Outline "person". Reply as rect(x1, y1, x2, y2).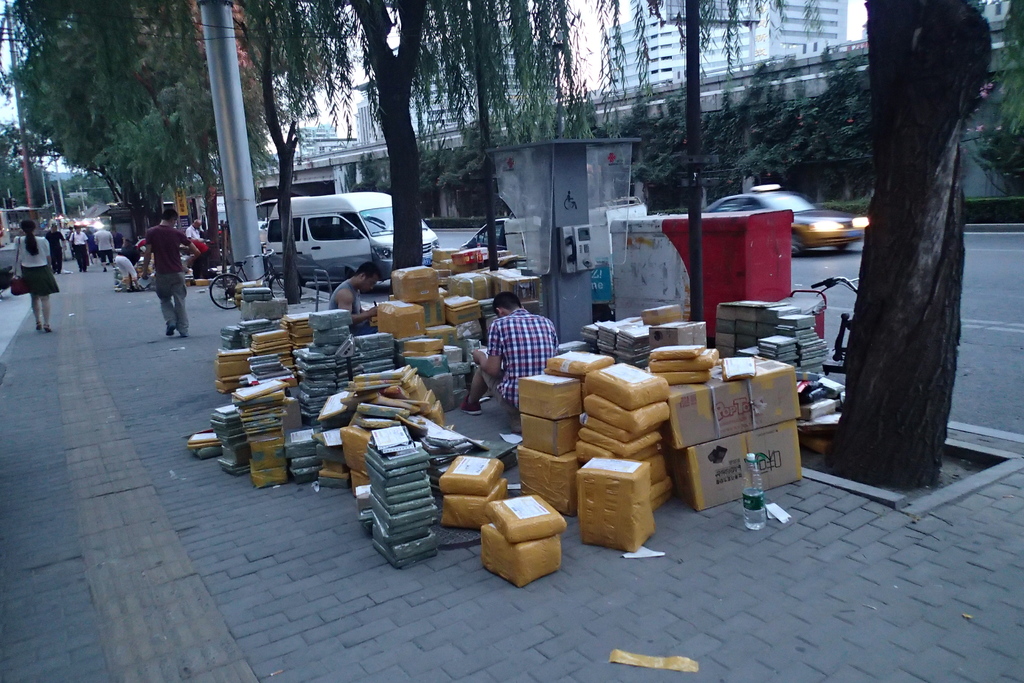
rect(455, 290, 560, 417).
